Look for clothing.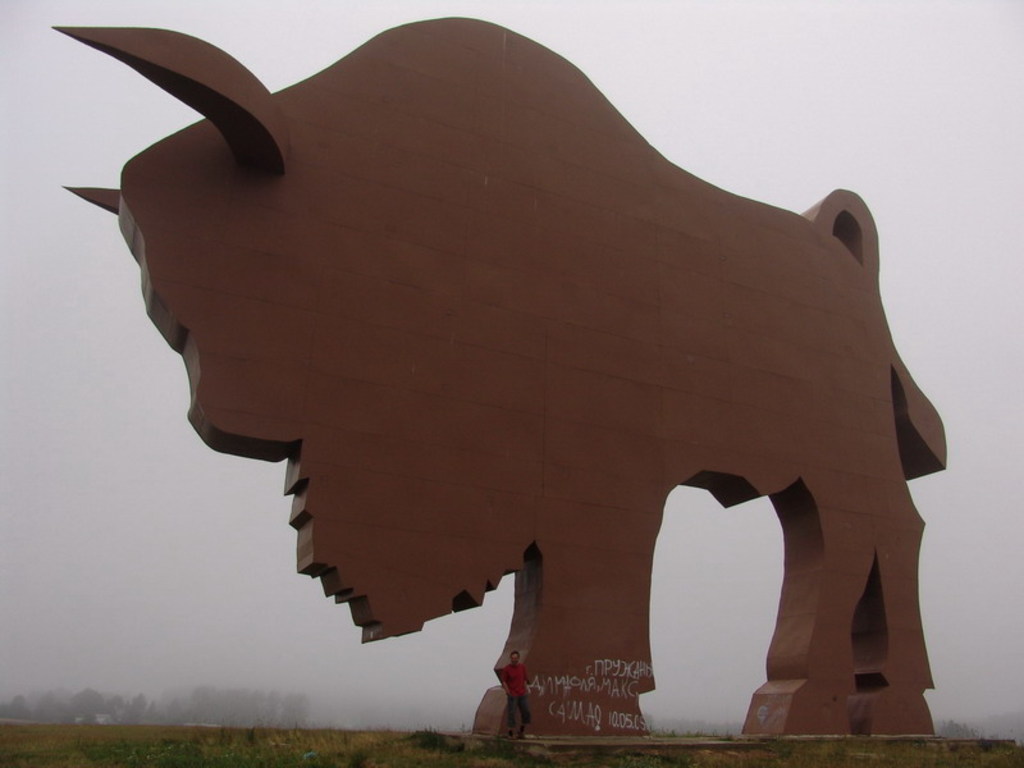
Found: 504,662,530,727.
